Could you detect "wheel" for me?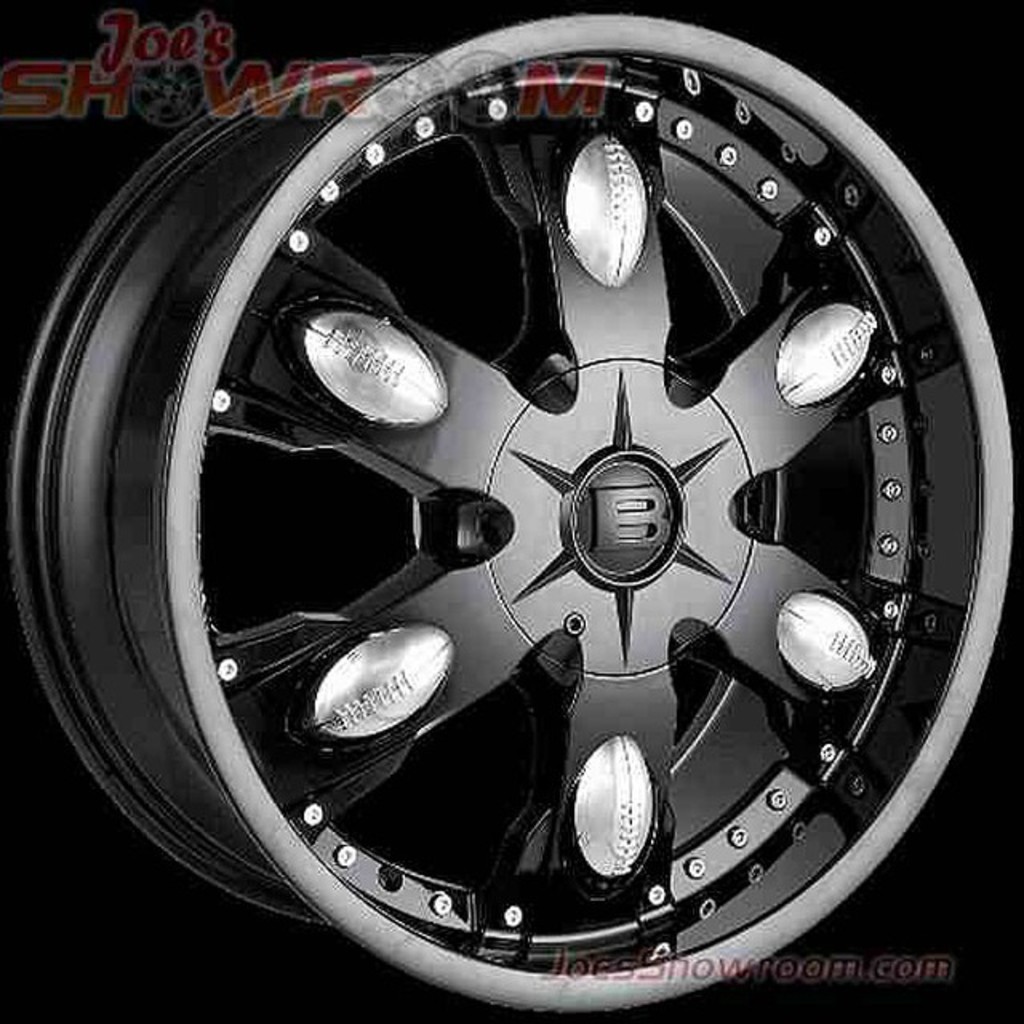
Detection result: [6,14,1010,1019].
